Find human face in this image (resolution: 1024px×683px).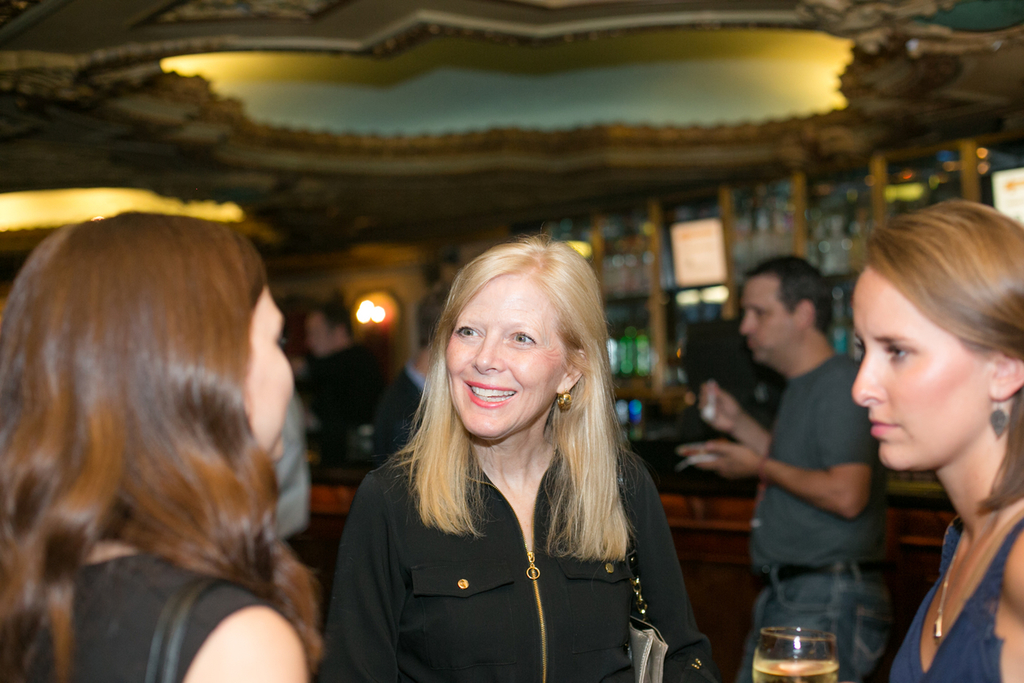
x1=447, y1=274, x2=572, y2=438.
